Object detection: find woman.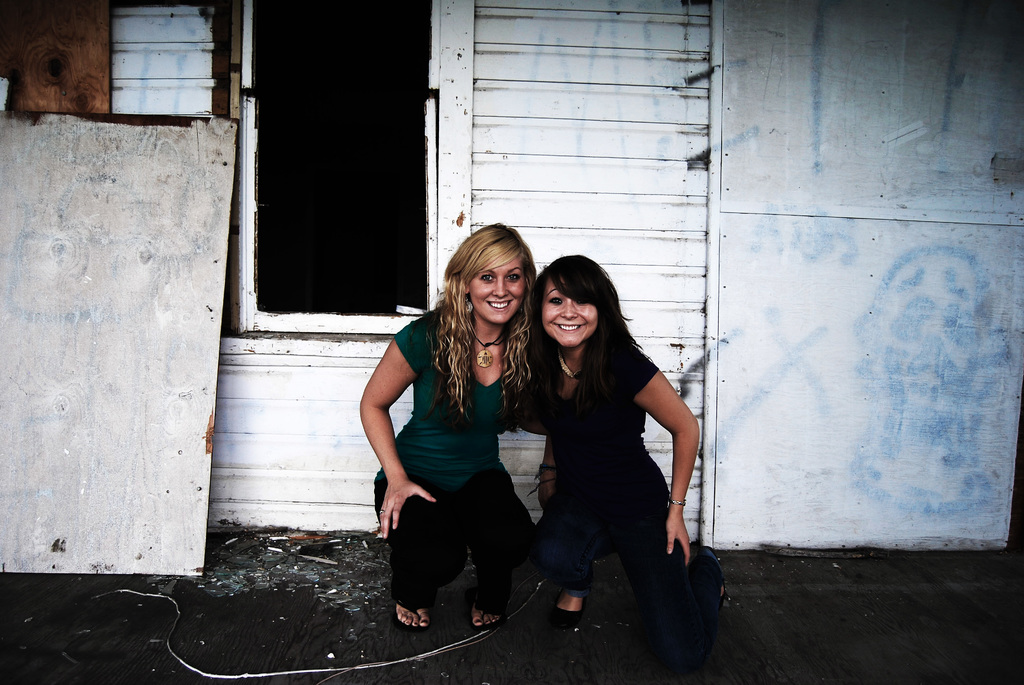
<bbox>354, 222, 560, 634</bbox>.
